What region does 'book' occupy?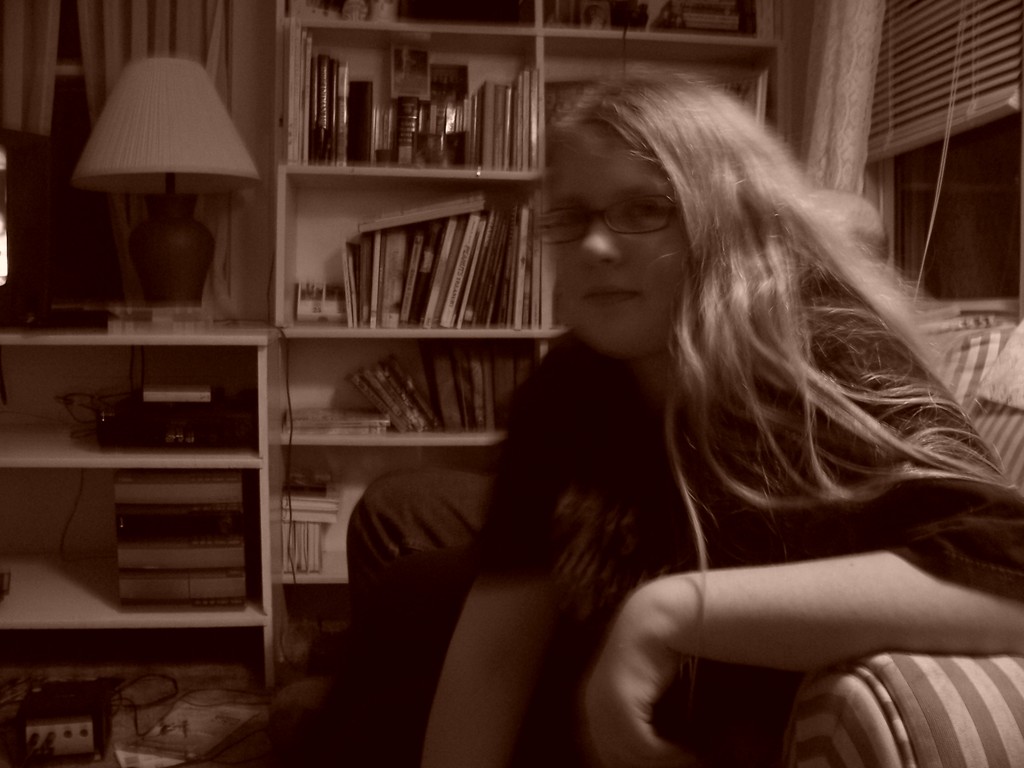
721,76,771,134.
